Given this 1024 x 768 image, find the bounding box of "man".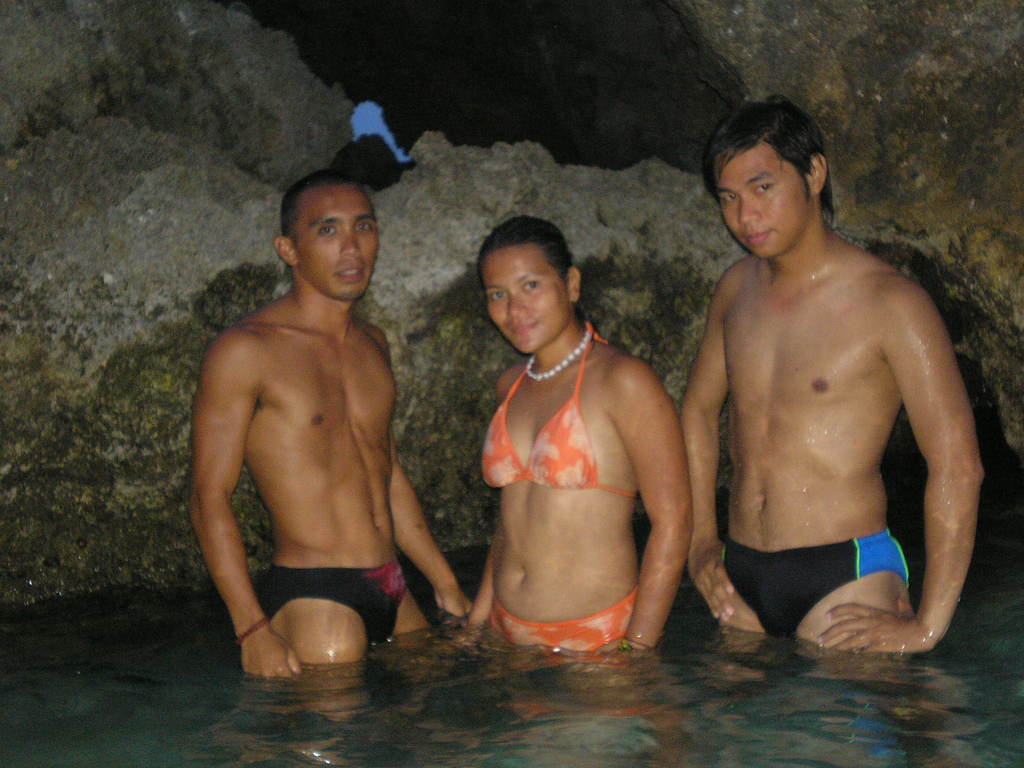
bbox=(186, 168, 474, 680).
